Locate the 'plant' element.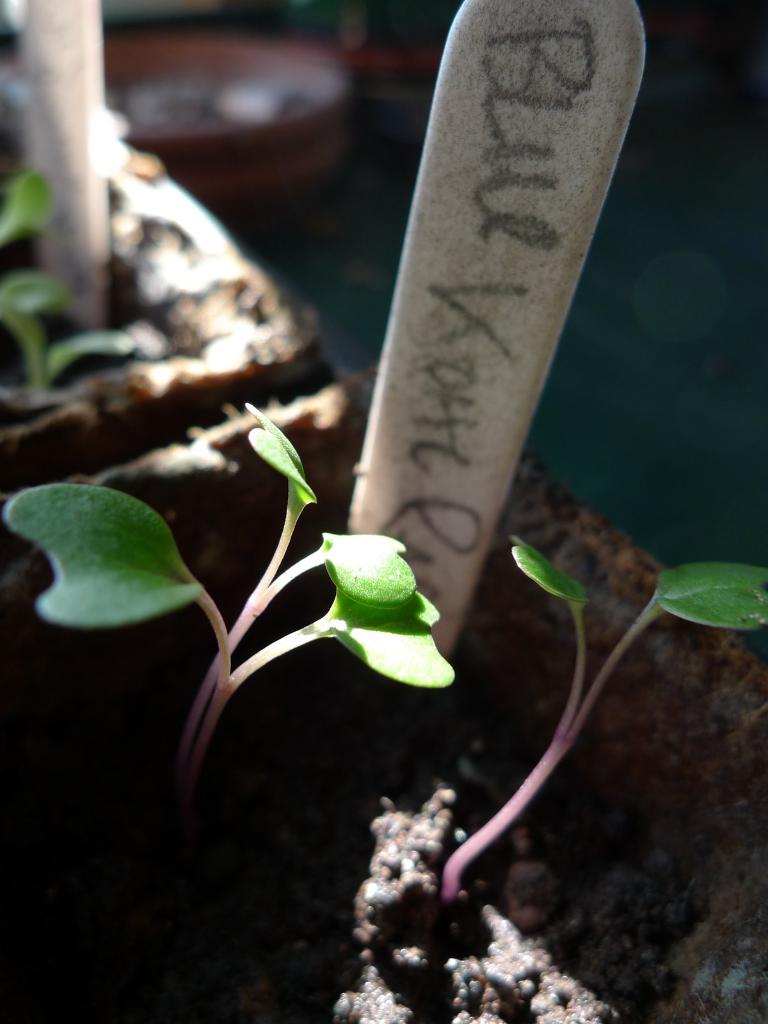
Element bbox: box=[404, 522, 767, 918].
